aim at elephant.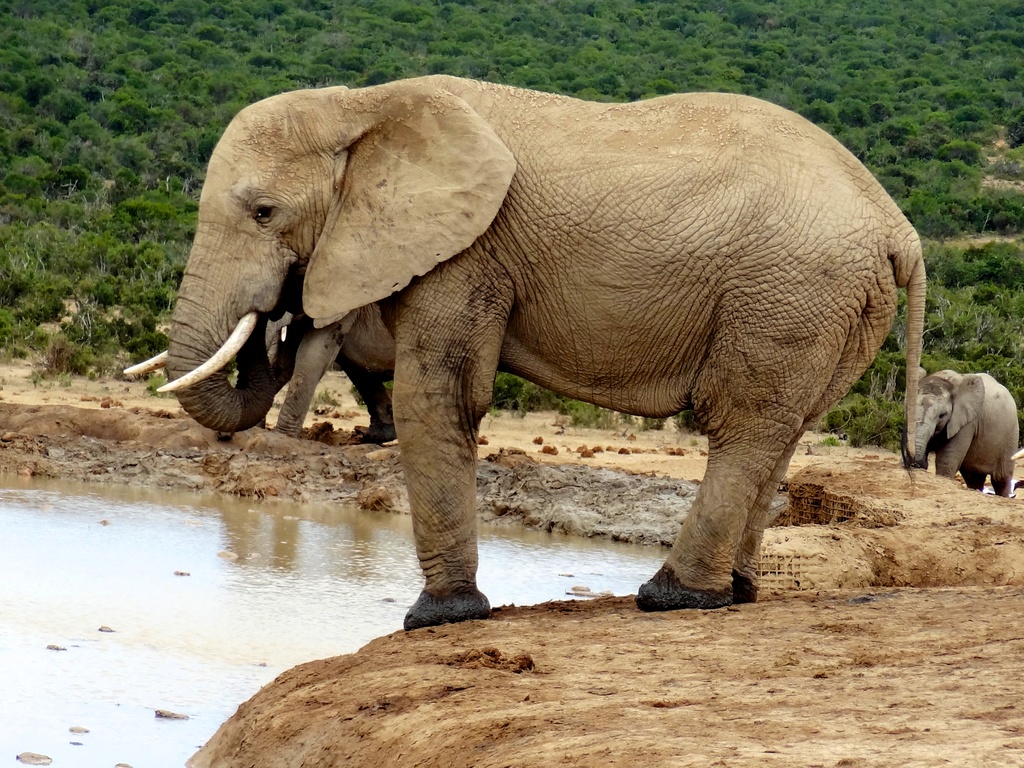
Aimed at rect(904, 373, 1009, 494).
